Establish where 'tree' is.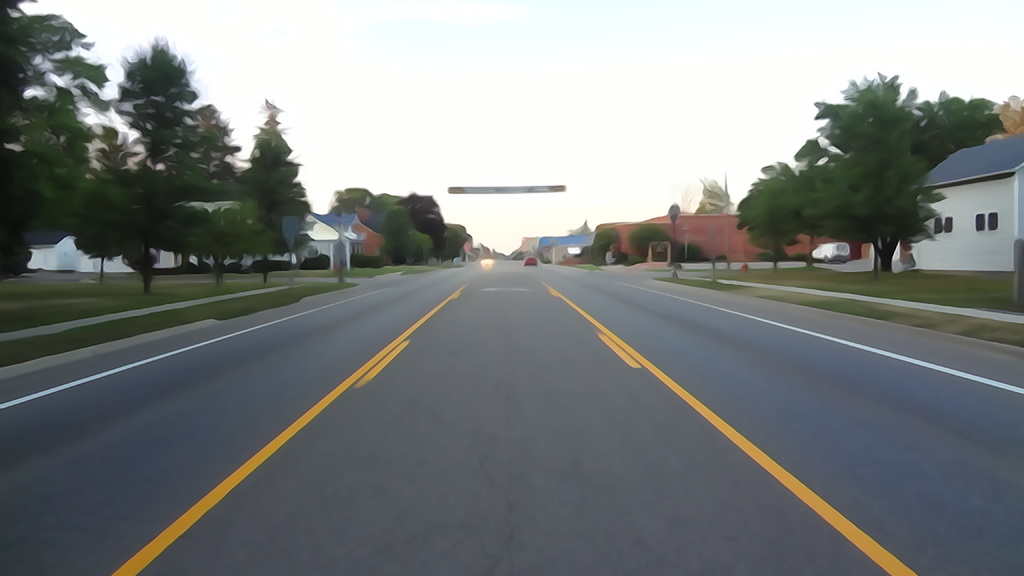
Established at 0,8,97,273.
